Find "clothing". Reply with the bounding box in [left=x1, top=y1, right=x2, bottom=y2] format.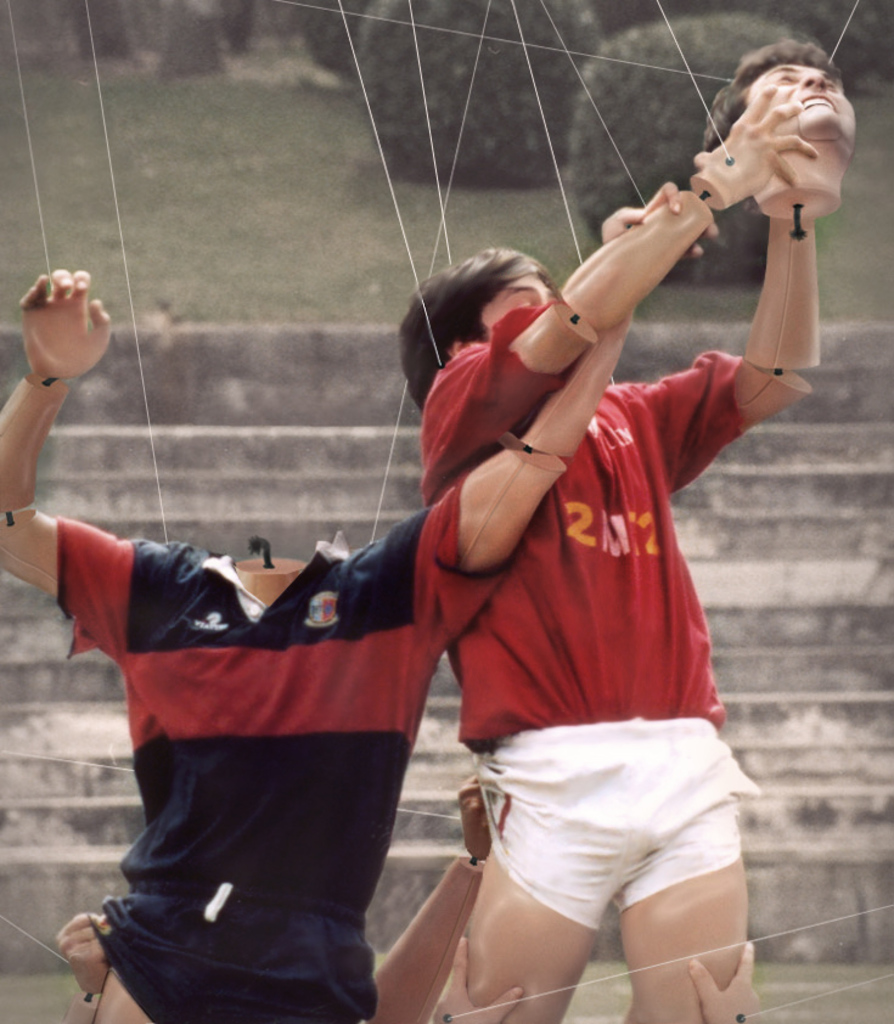
[left=407, top=287, right=799, bottom=950].
